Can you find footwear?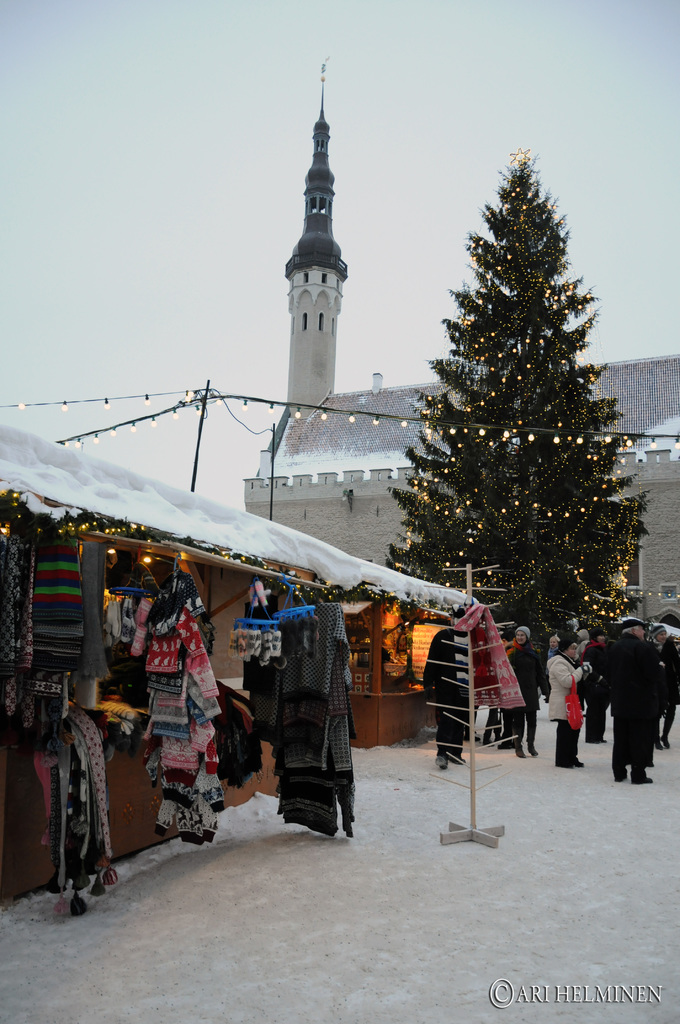
Yes, bounding box: left=654, top=739, right=667, bottom=751.
